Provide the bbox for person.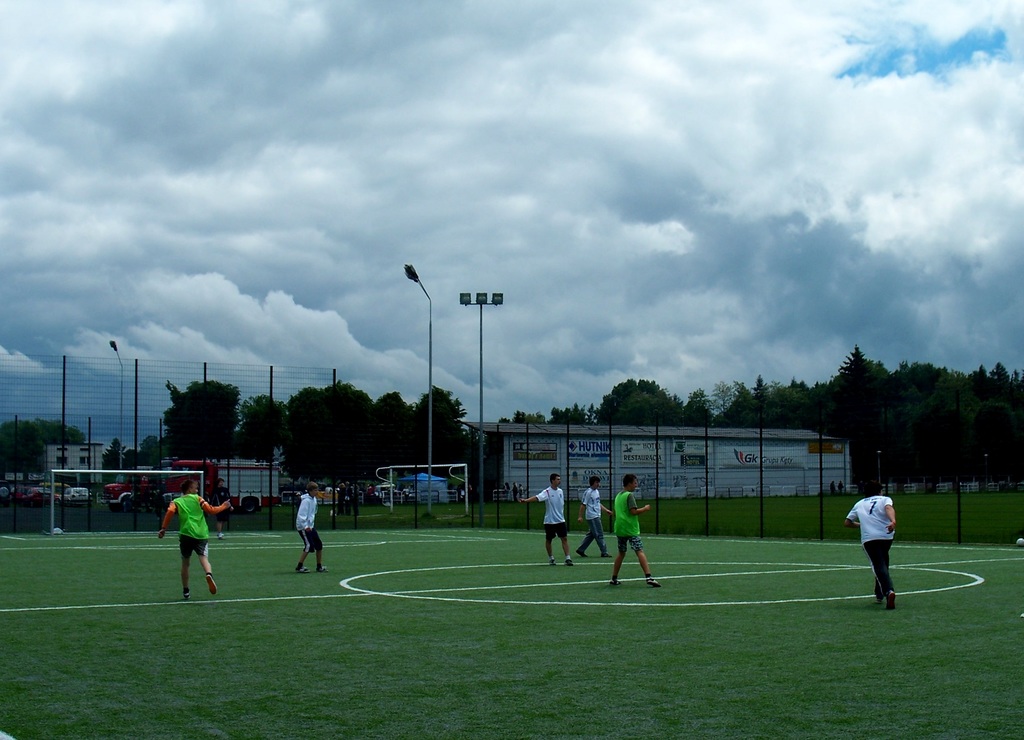
bbox=(575, 476, 607, 564).
